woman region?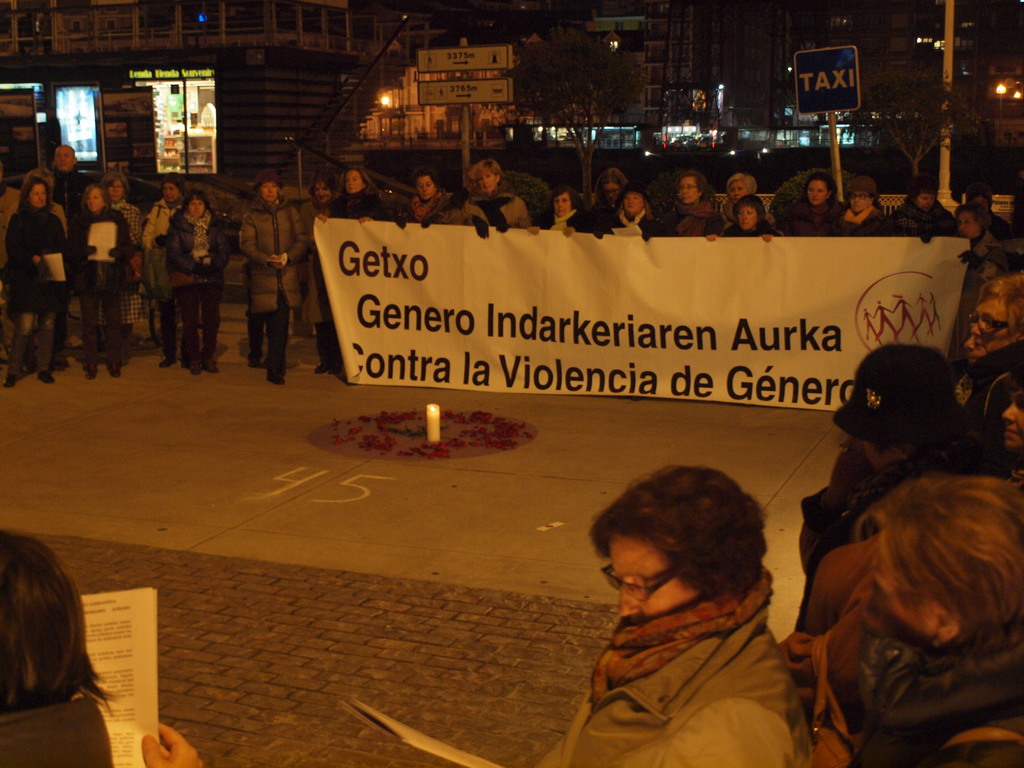
842 179 917 238
